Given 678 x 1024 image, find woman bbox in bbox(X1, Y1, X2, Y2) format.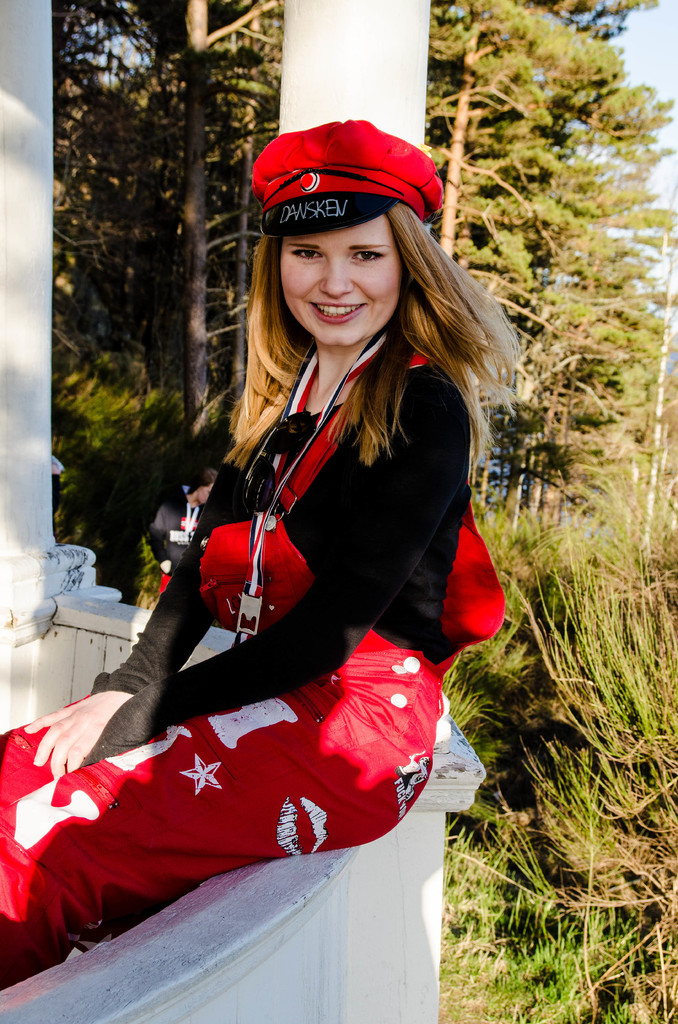
bbox(81, 123, 540, 945).
